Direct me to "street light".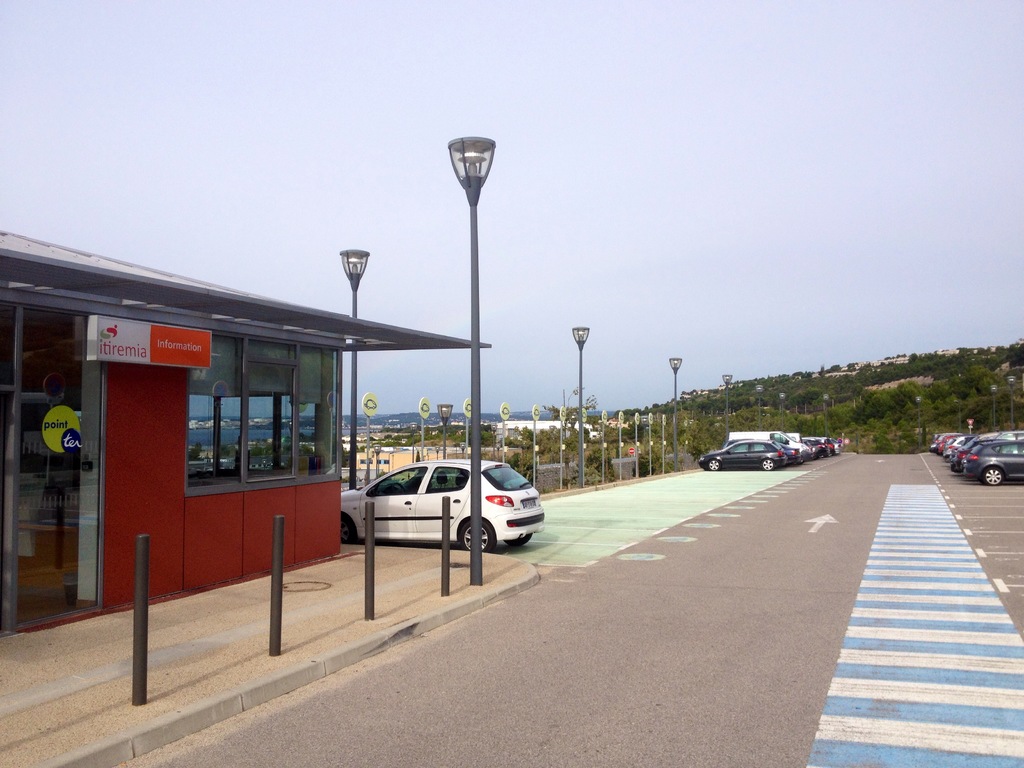
Direction: (x1=721, y1=372, x2=734, y2=439).
